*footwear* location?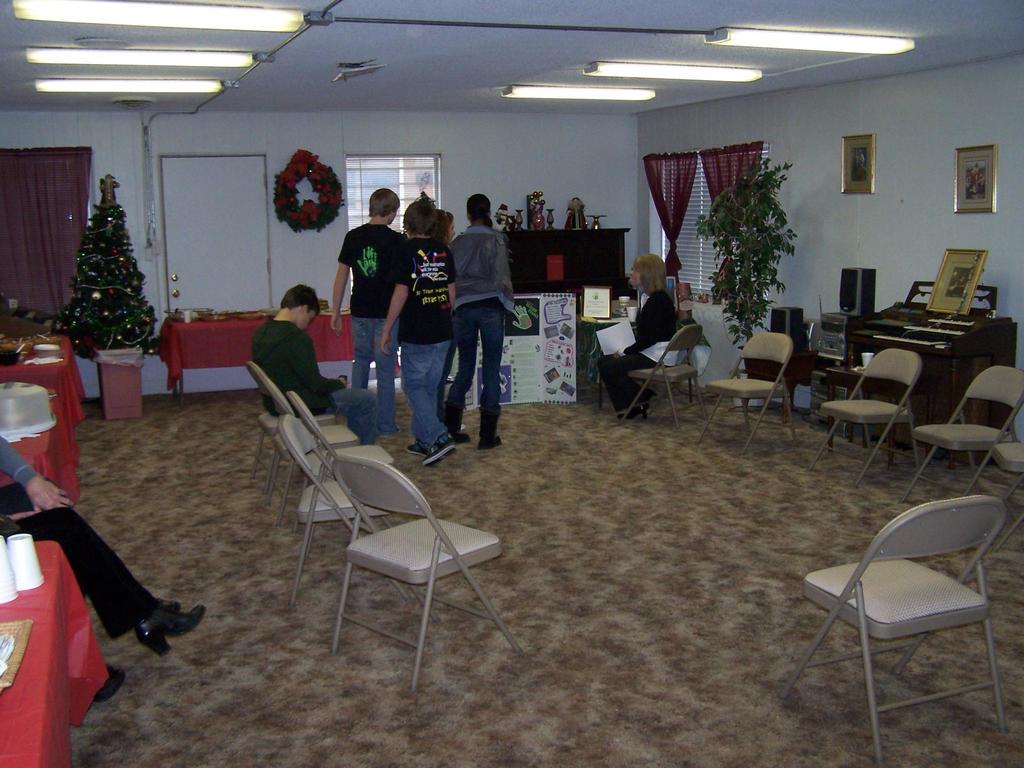
left=477, top=434, right=503, bottom=450
